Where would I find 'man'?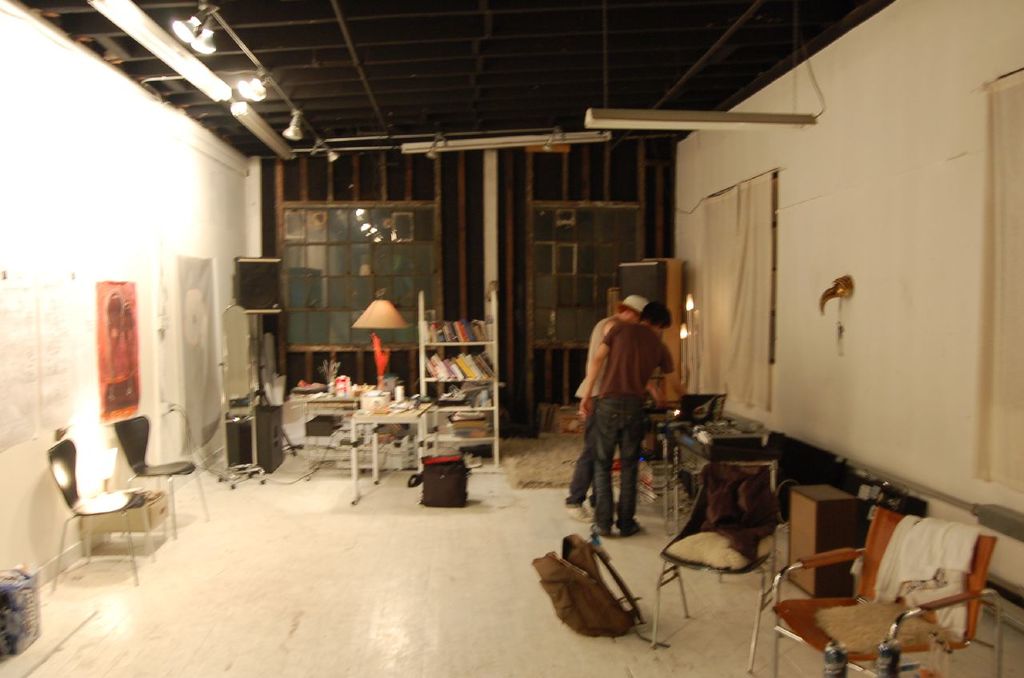
At [562,291,645,523].
